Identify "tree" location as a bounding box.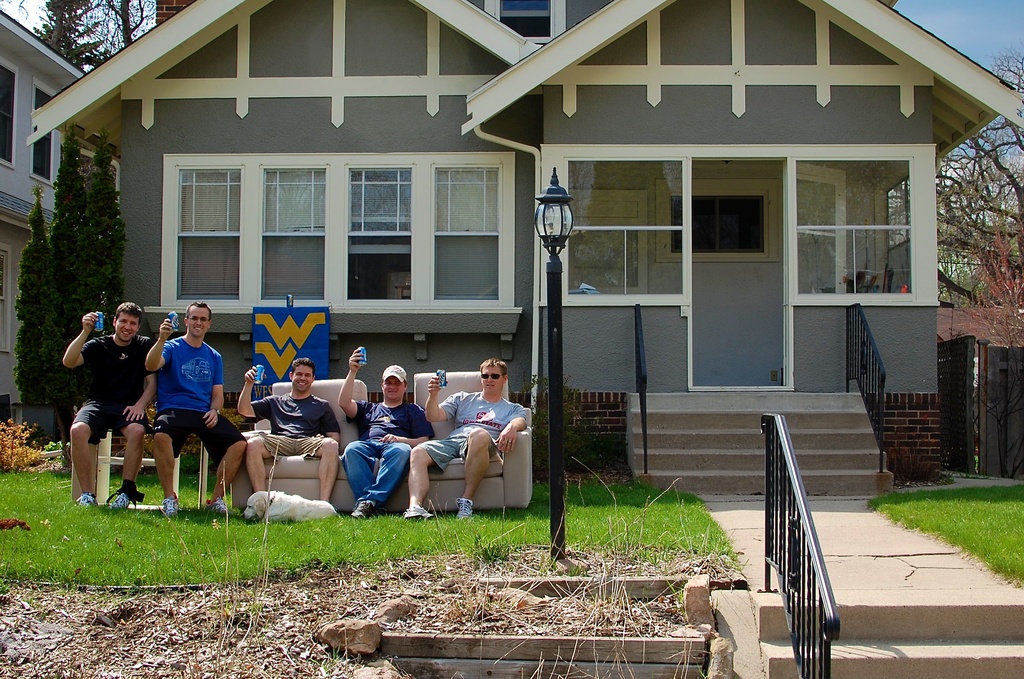
(50,119,84,436).
